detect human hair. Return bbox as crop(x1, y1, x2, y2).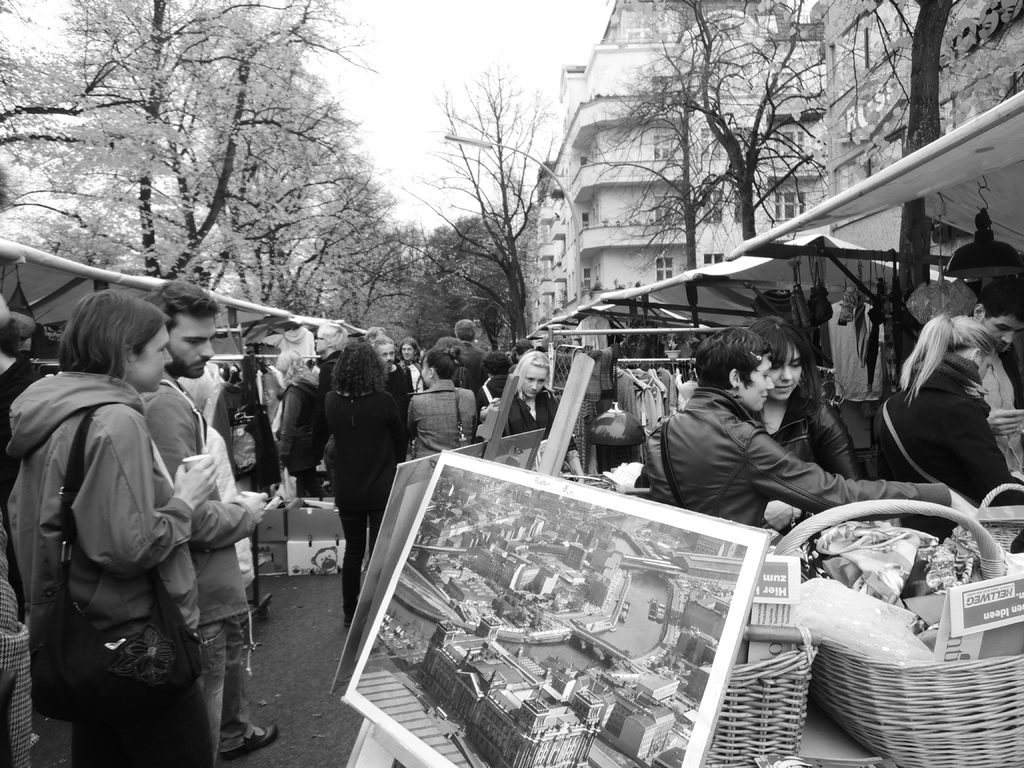
crop(276, 348, 319, 389).
